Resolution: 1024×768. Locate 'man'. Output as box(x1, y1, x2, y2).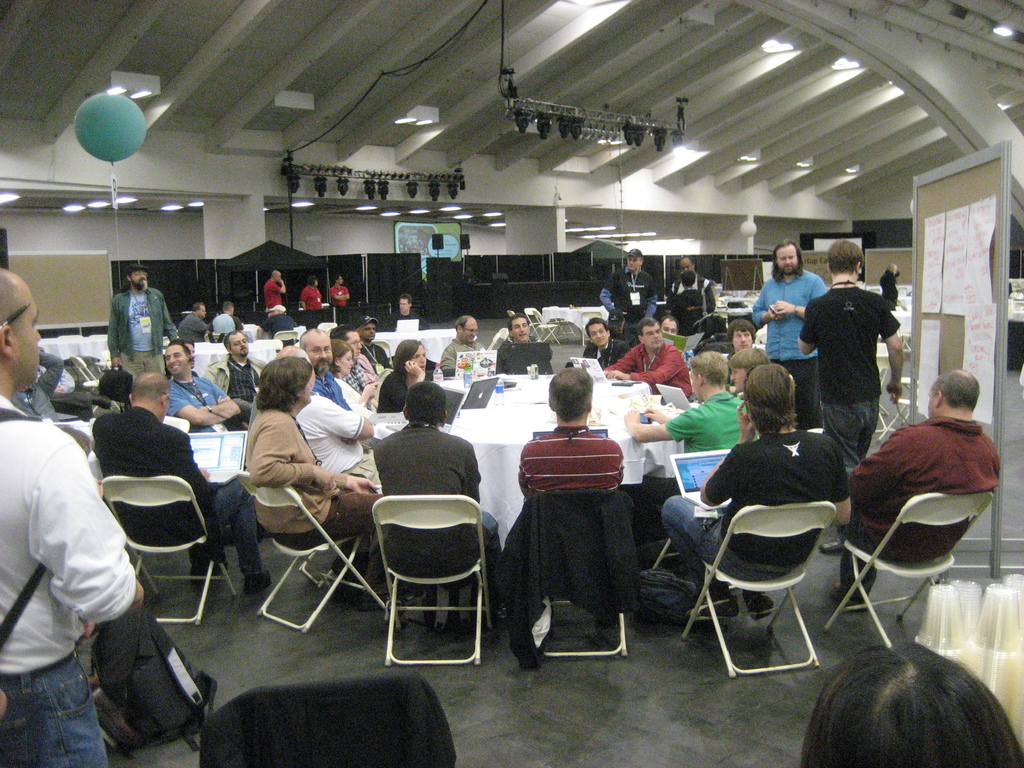
box(102, 257, 185, 382).
